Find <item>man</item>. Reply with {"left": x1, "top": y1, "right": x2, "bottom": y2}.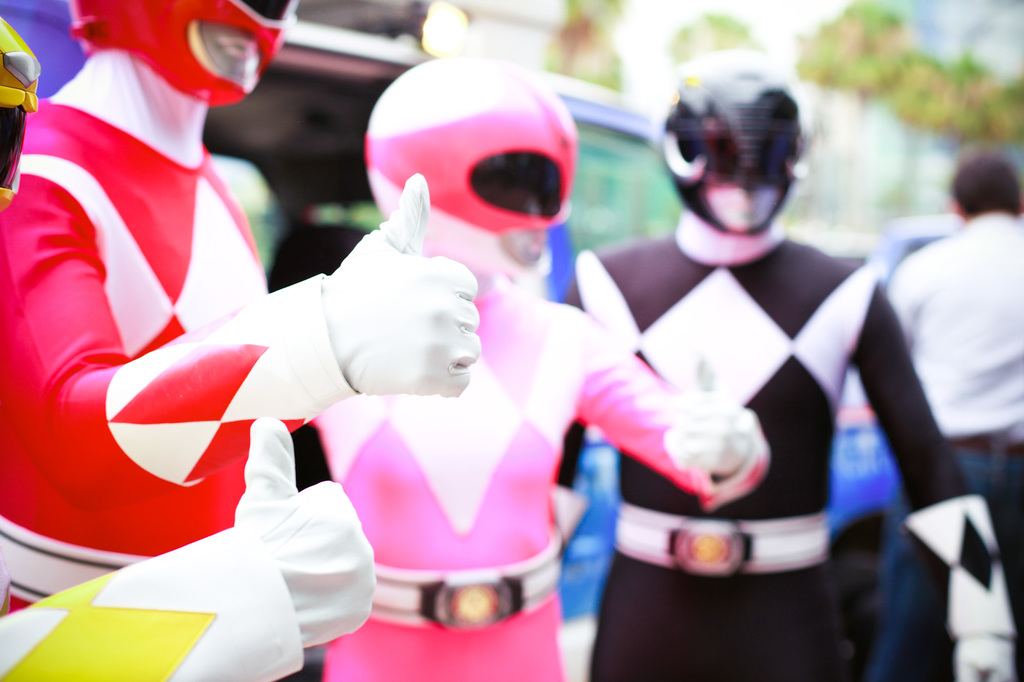
{"left": 306, "top": 47, "right": 773, "bottom": 681}.
